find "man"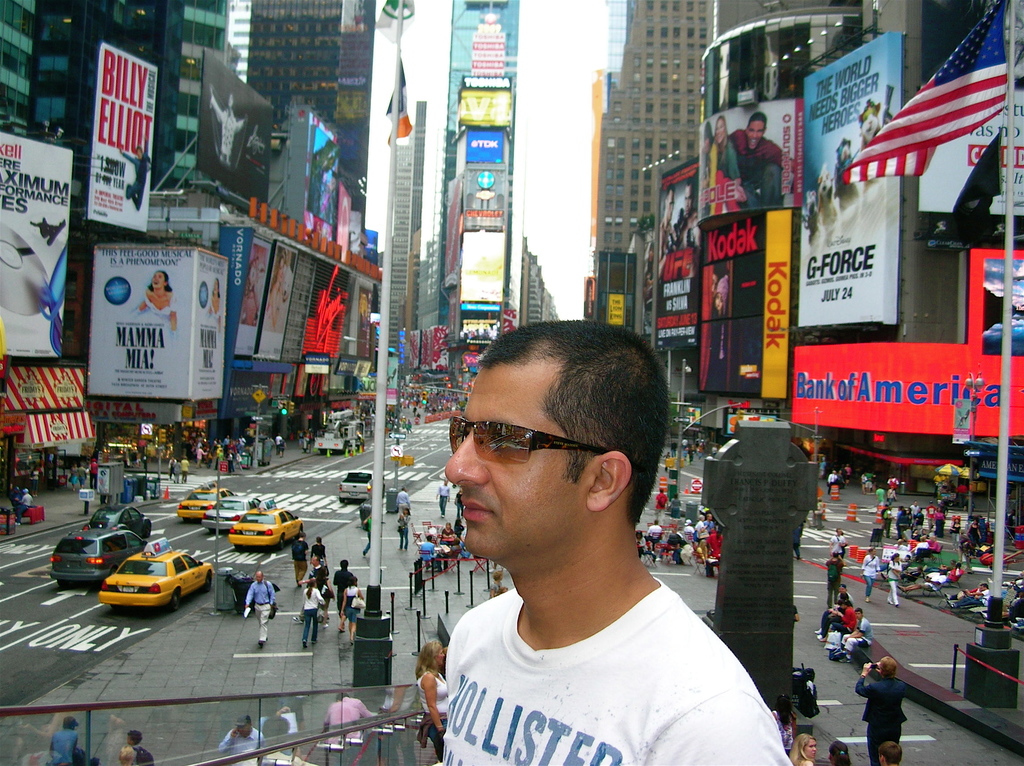
select_region(49, 717, 80, 765)
